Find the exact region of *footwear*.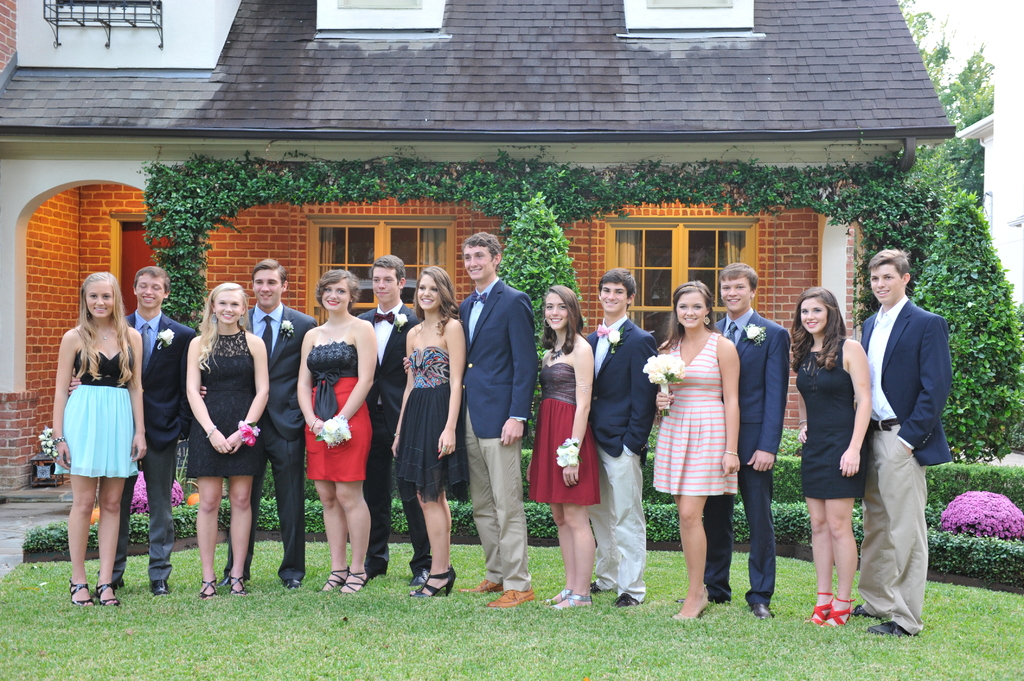
Exact region: region(545, 587, 570, 605).
